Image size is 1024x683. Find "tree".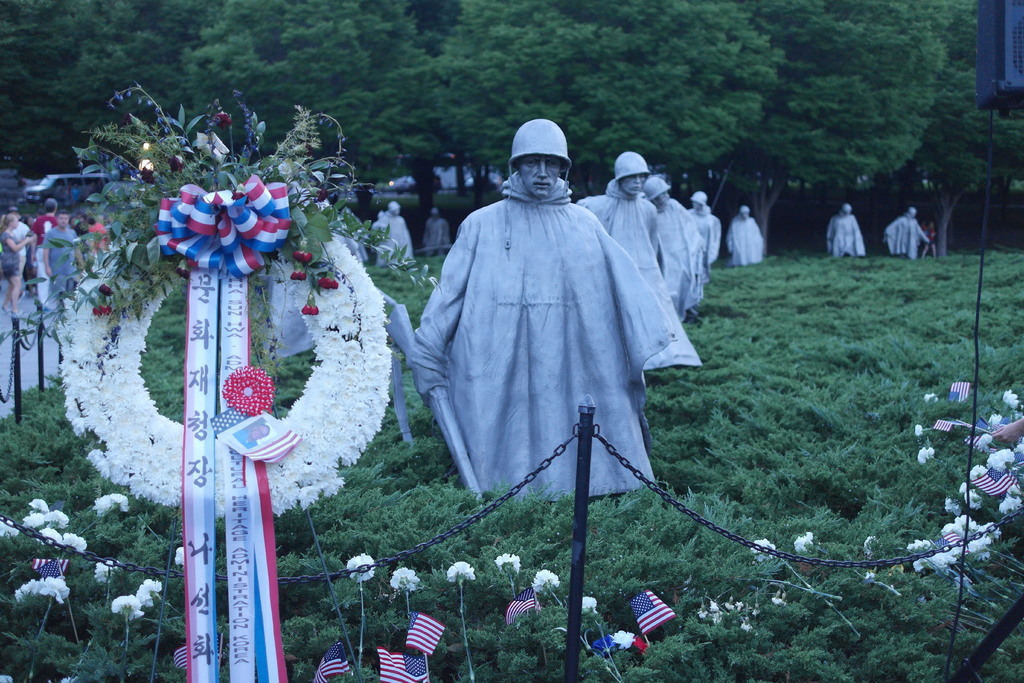
{"x1": 922, "y1": 106, "x2": 984, "y2": 259}.
